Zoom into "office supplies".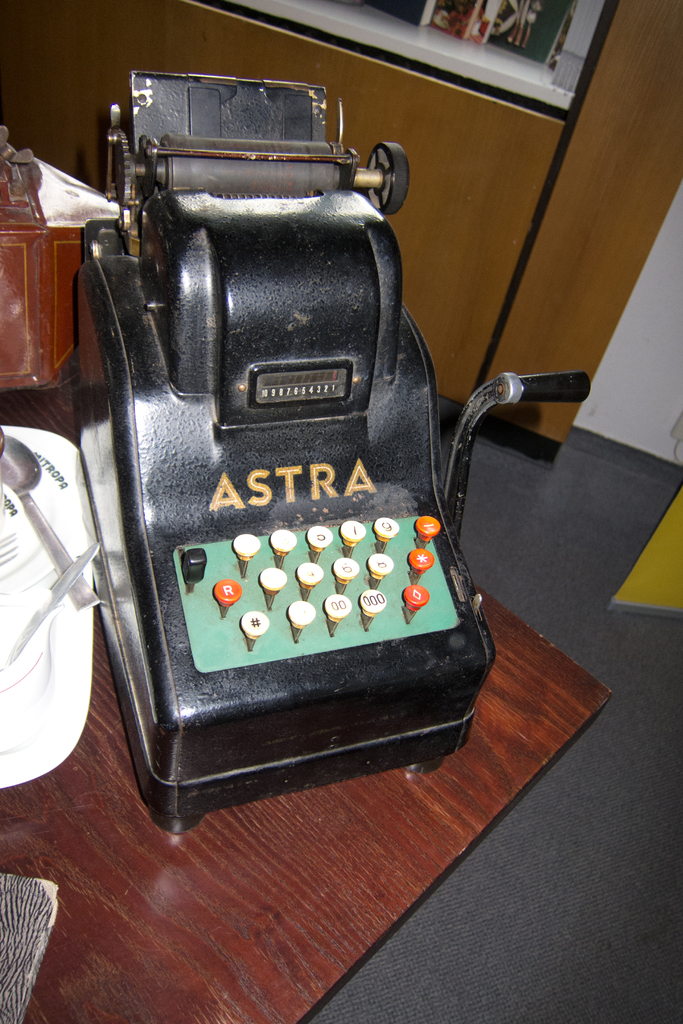
Zoom target: bbox(0, 132, 109, 400).
